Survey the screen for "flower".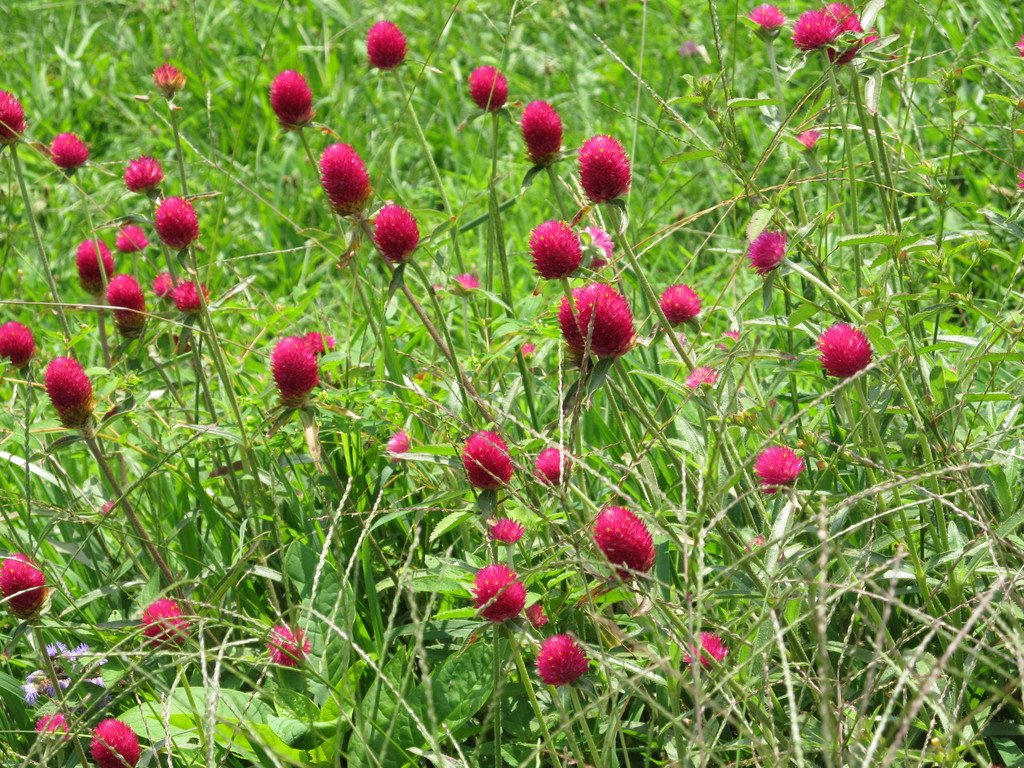
Survey found: pyautogui.locateOnScreen(1016, 172, 1023, 190).
